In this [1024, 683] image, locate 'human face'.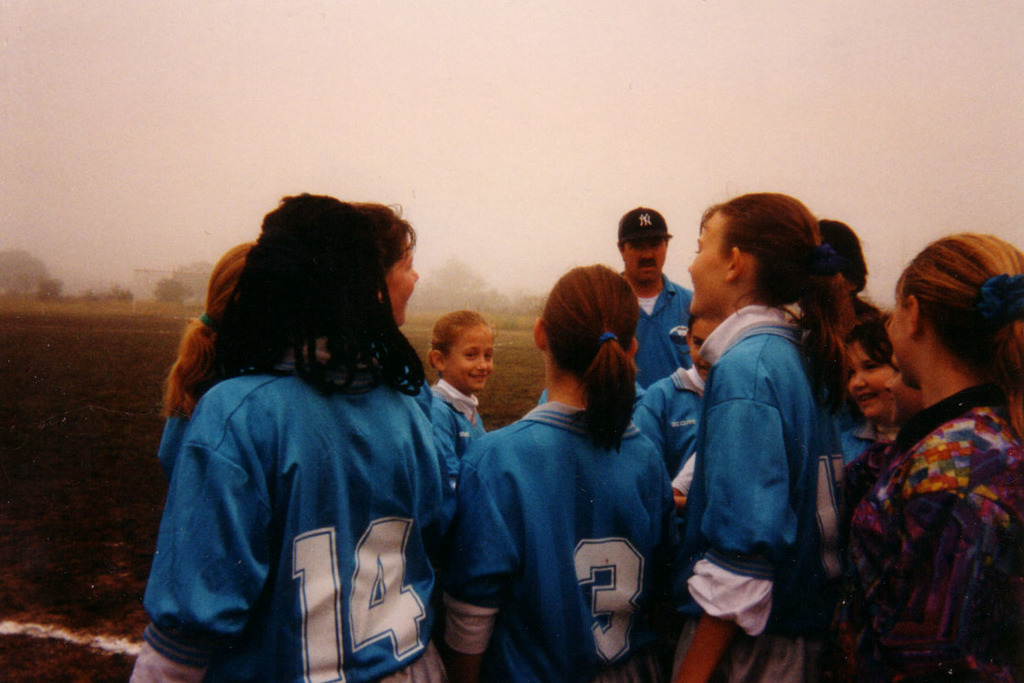
Bounding box: bbox=[691, 319, 723, 377].
